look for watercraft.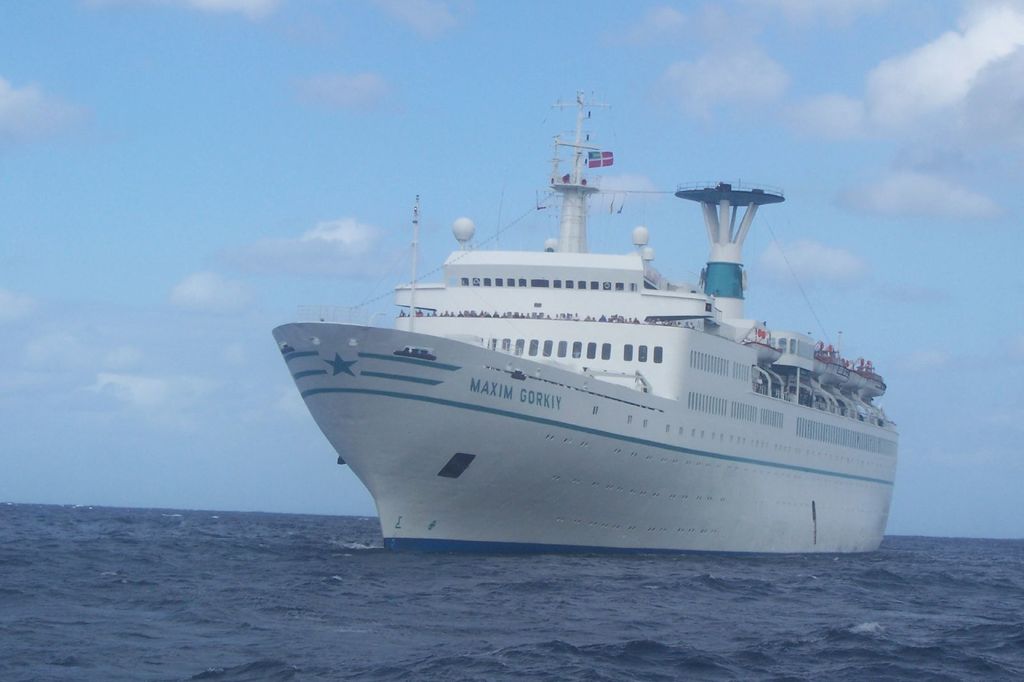
Found: <region>269, 106, 887, 546</region>.
